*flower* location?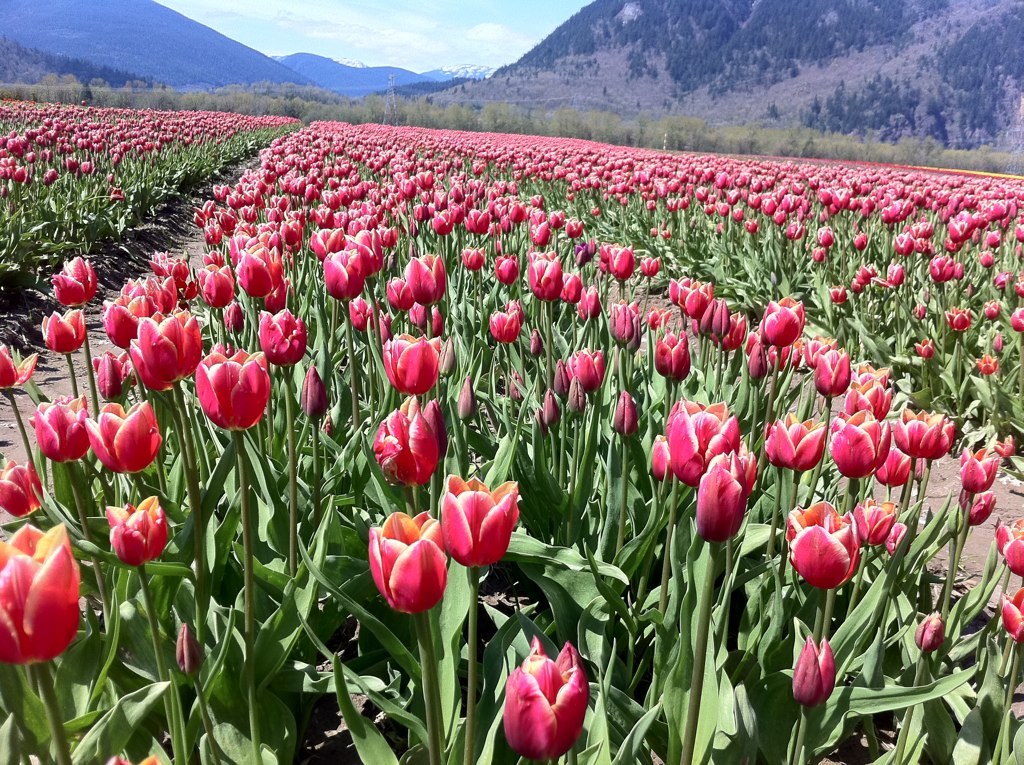
l=462, t=247, r=484, b=268
